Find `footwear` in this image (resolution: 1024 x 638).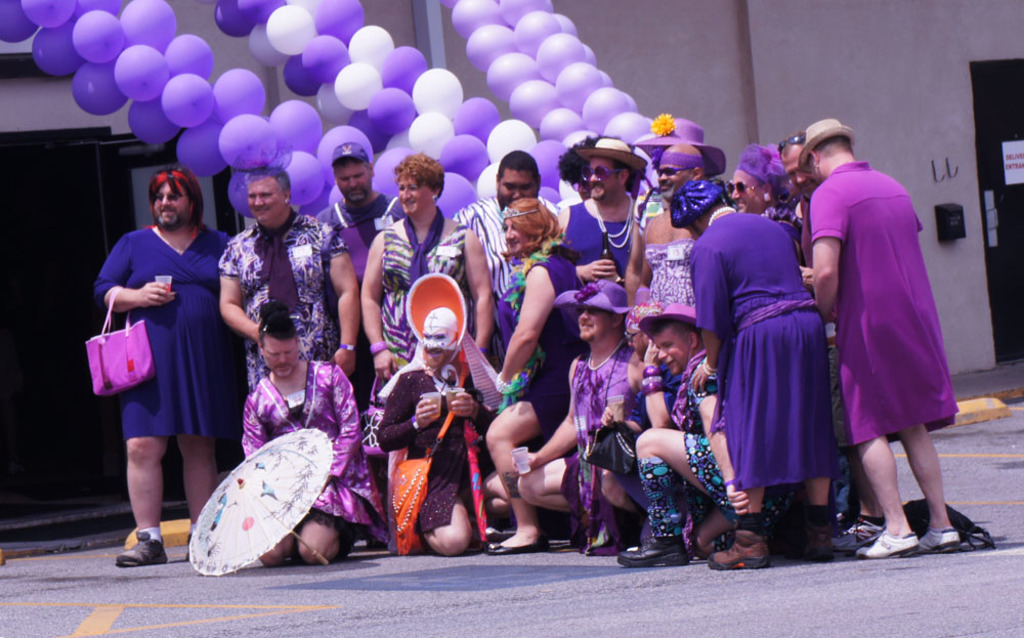
bbox=[615, 536, 690, 569].
